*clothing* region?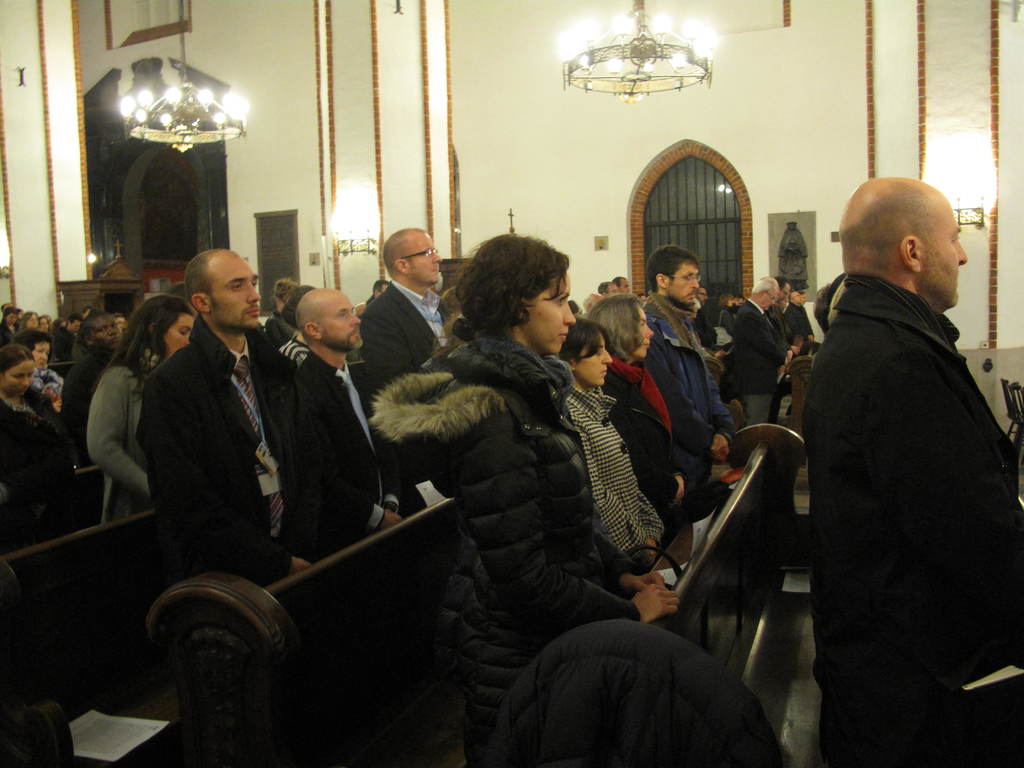
left=648, top=303, right=738, bottom=543
